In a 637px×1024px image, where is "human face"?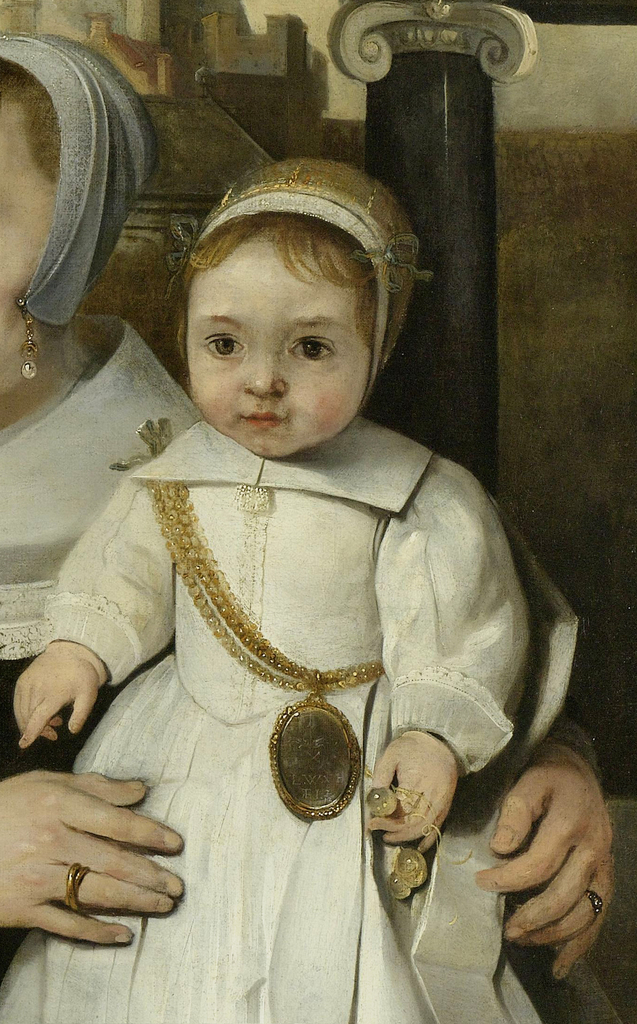
<region>185, 237, 365, 461</region>.
